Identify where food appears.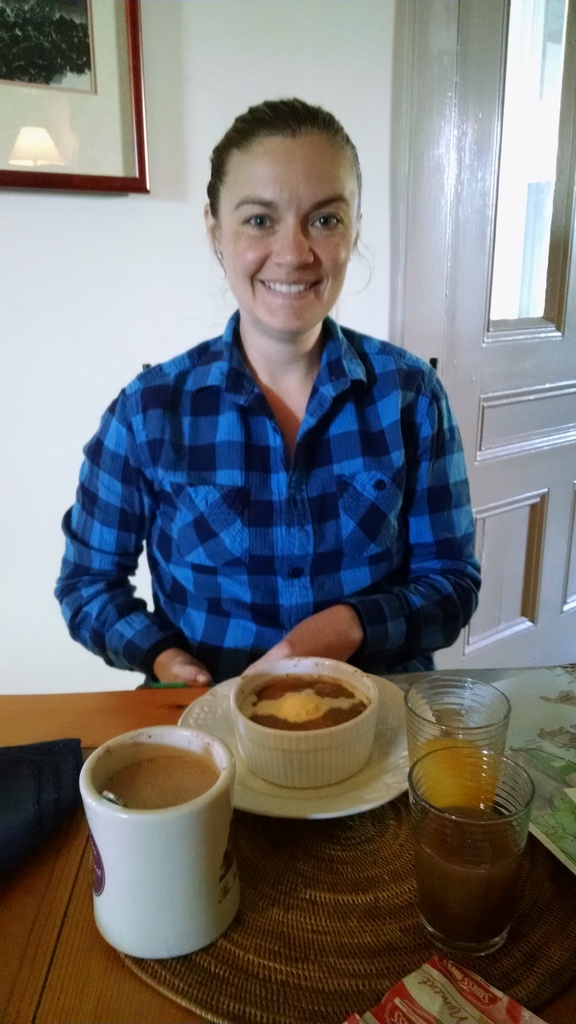
Appears at <box>230,678,384,748</box>.
